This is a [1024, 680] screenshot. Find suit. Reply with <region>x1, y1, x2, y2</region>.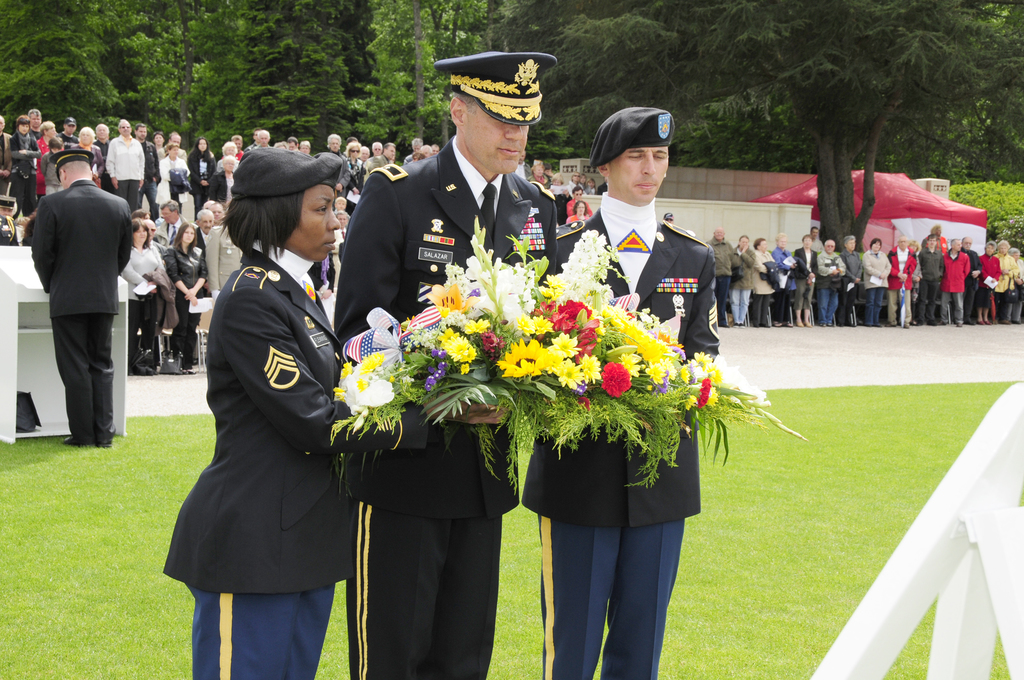
<region>328, 135, 559, 679</region>.
